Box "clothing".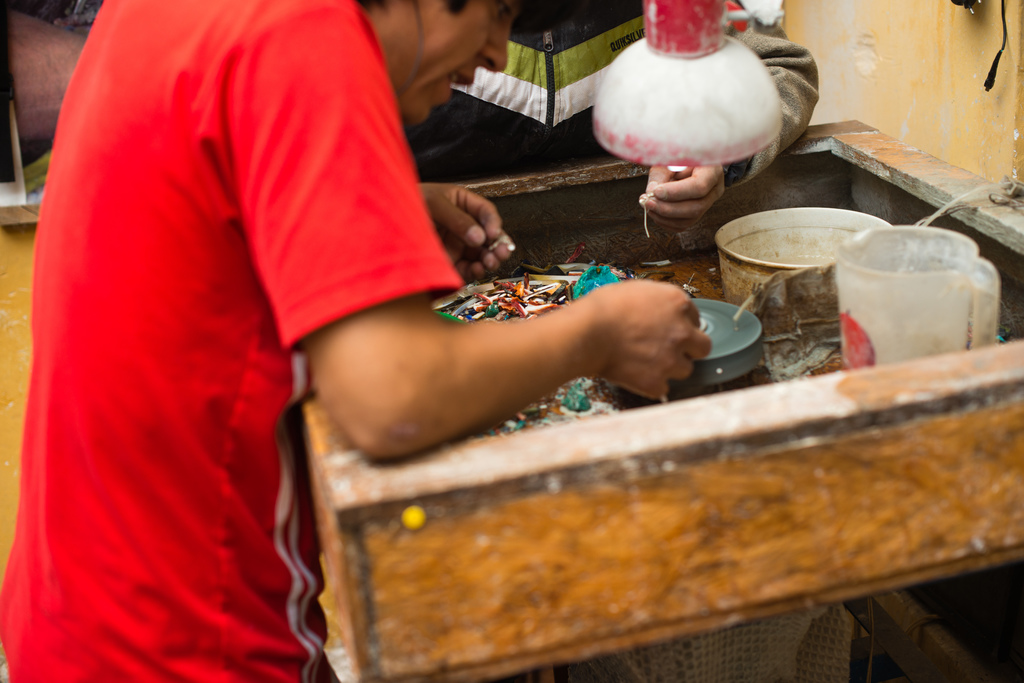
region(1, 2, 470, 680).
